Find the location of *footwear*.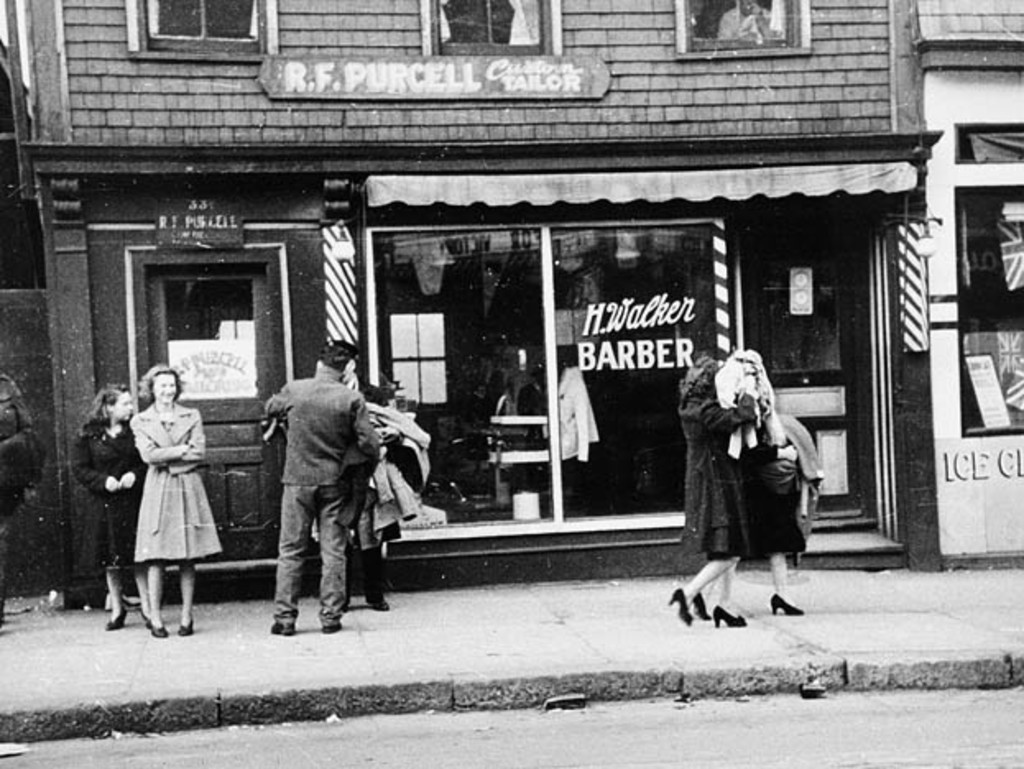
Location: <region>324, 624, 344, 638</region>.
